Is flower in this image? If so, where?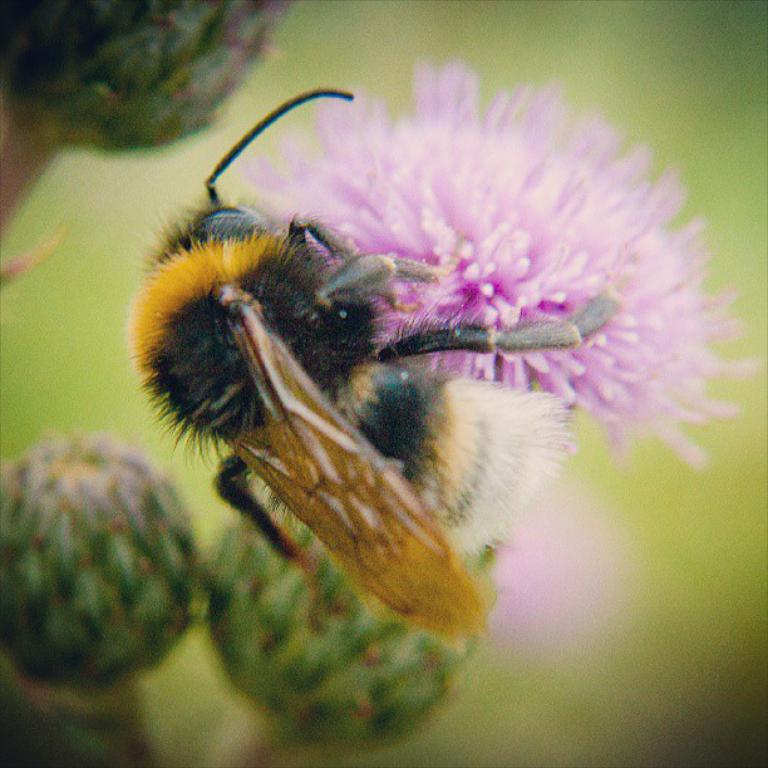
Yes, at select_region(216, 512, 463, 750).
